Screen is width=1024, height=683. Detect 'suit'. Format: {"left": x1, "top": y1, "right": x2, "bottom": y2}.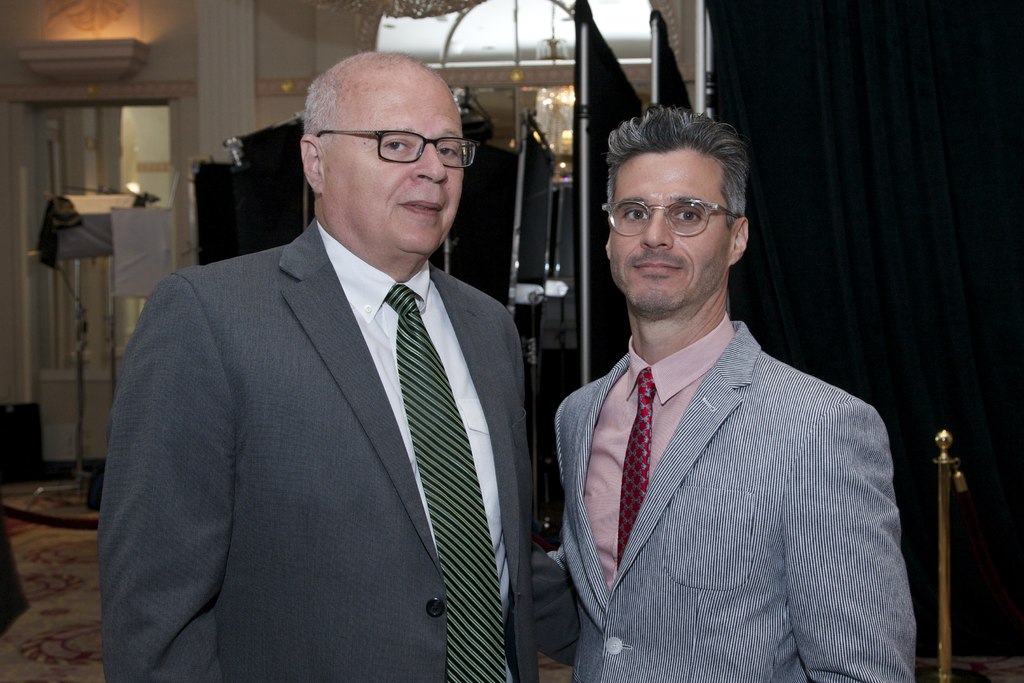
{"left": 96, "top": 51, "right": 554, "bottom": 682}.
